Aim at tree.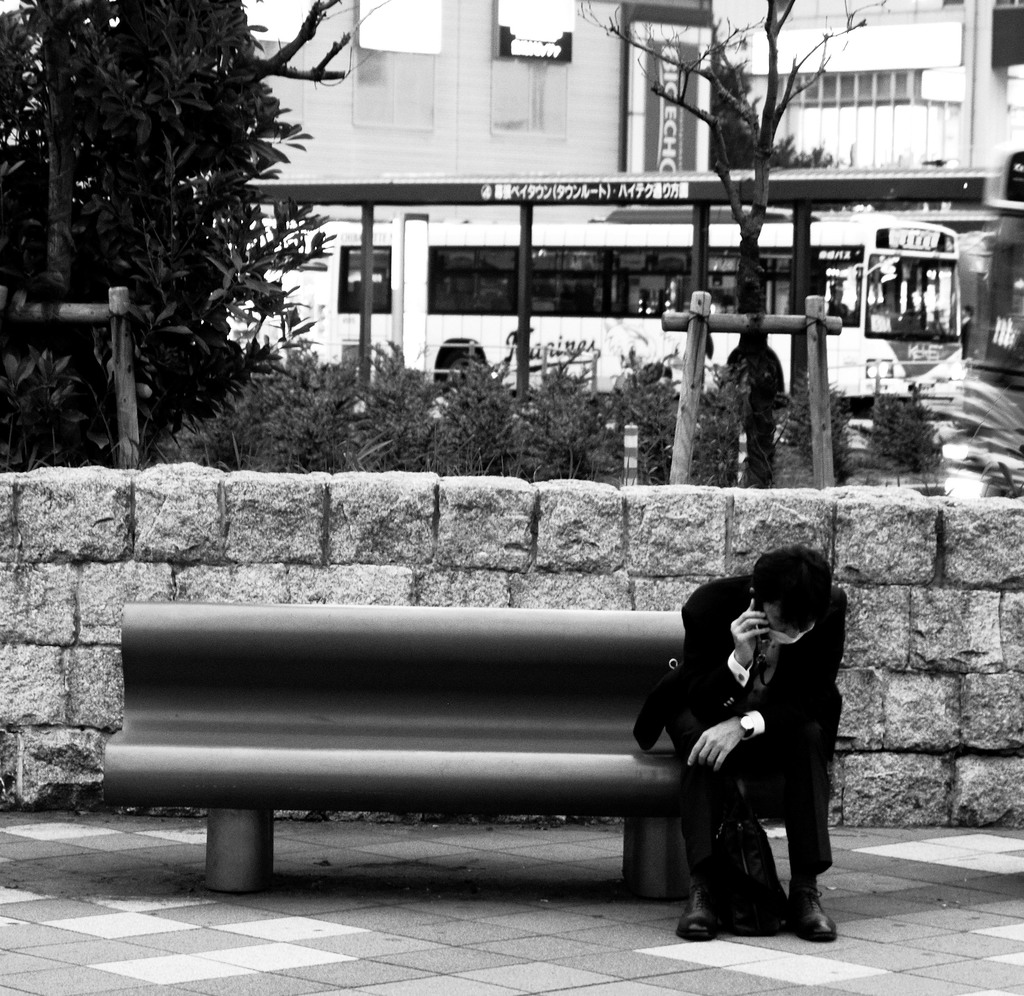
Aimed at 52,9,345,486.
